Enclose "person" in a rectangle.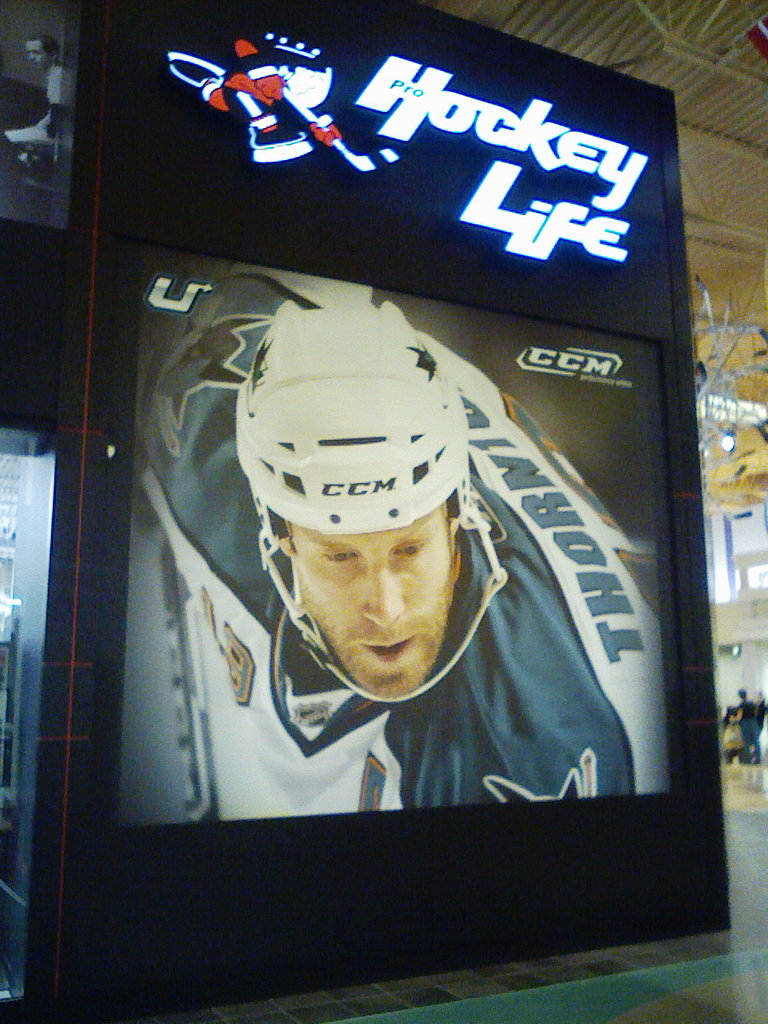
728:689:762:765.
